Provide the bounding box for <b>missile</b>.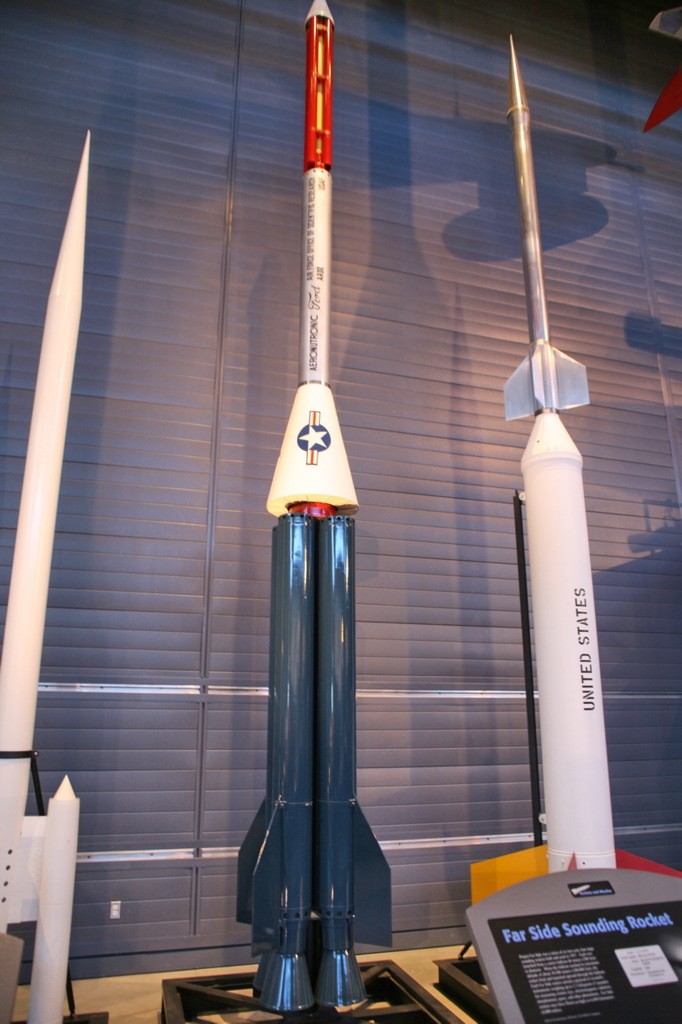
[left=233, top=0, right=398, bottom=1014].
